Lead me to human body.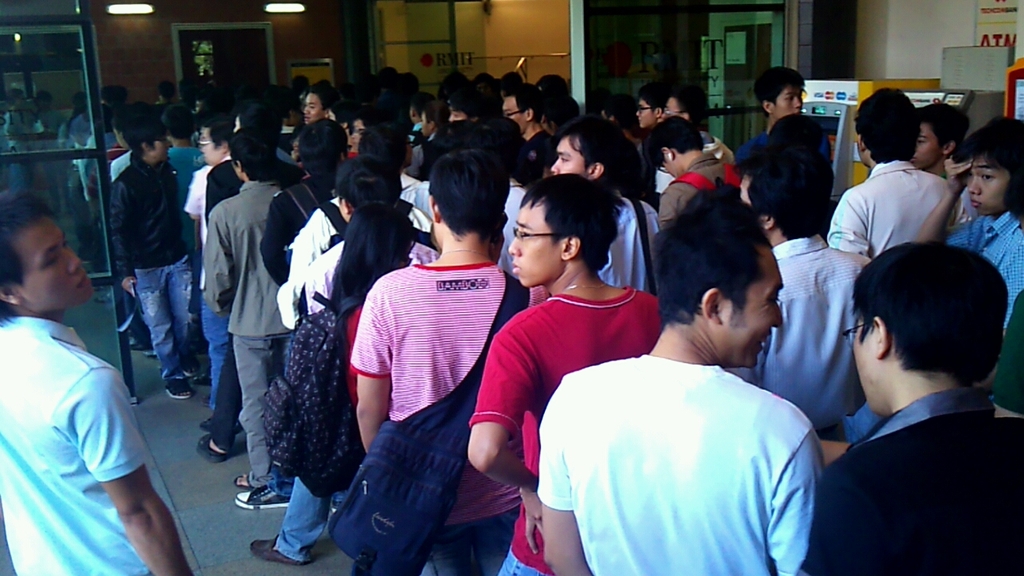
Lead to bbox(488, 191, 658, 570).
